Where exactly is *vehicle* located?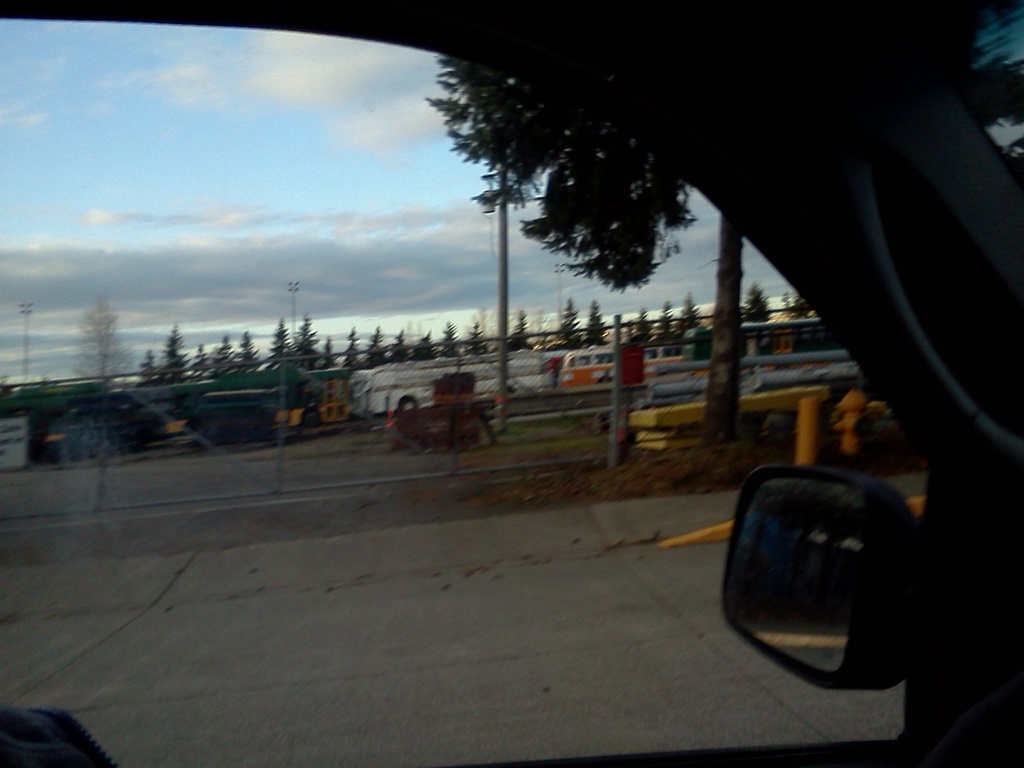
Its bounding box is 10:359:360:461.
